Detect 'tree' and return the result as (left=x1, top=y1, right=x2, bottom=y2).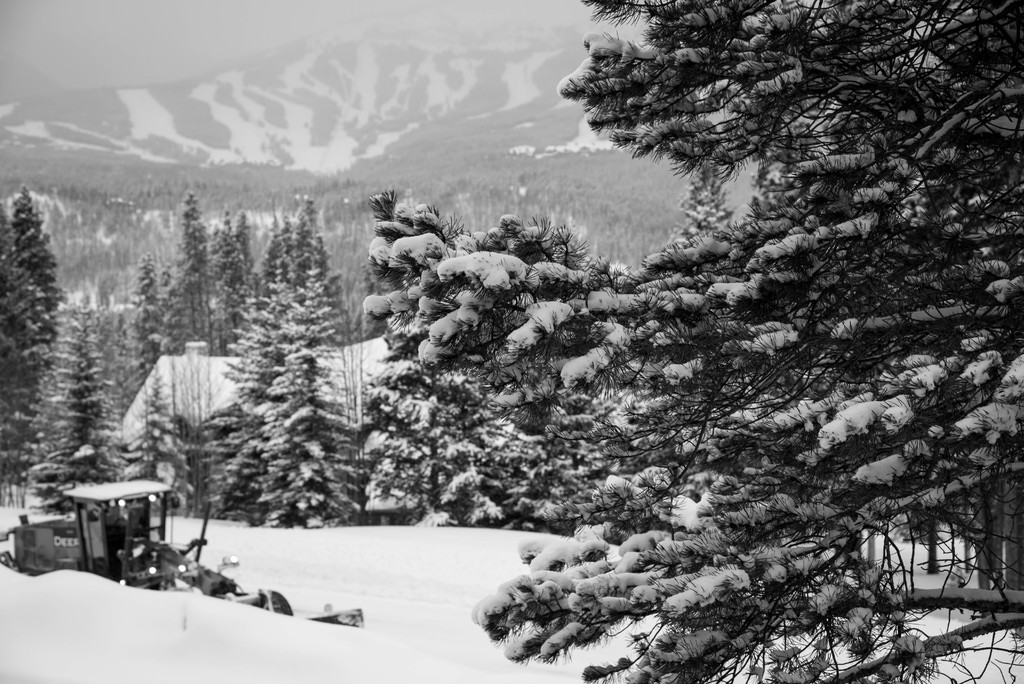
(left=474, top=0, right=1023, bottom=683).
